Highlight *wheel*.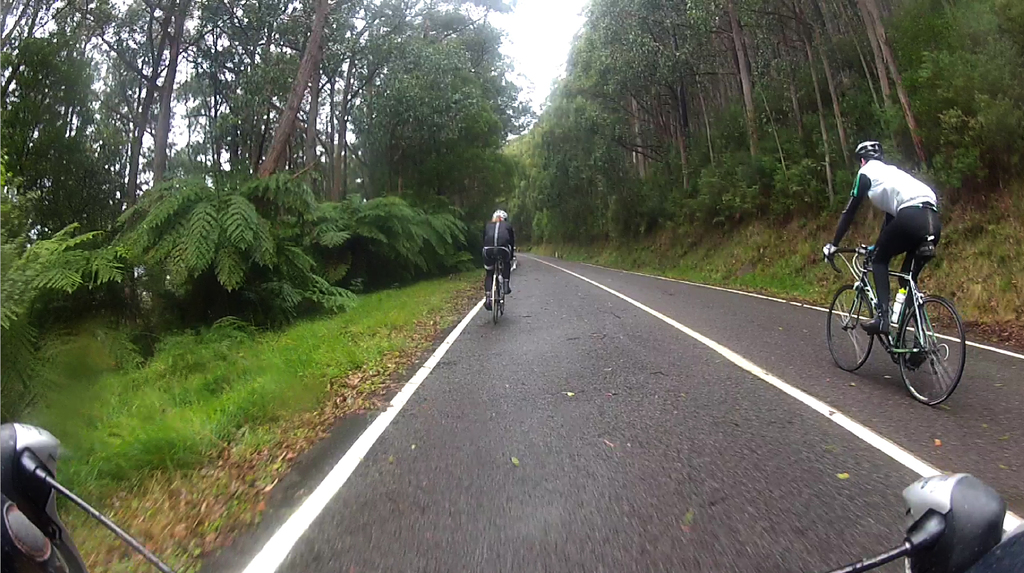
Highlighted region: [896, 290, 964, 403].
